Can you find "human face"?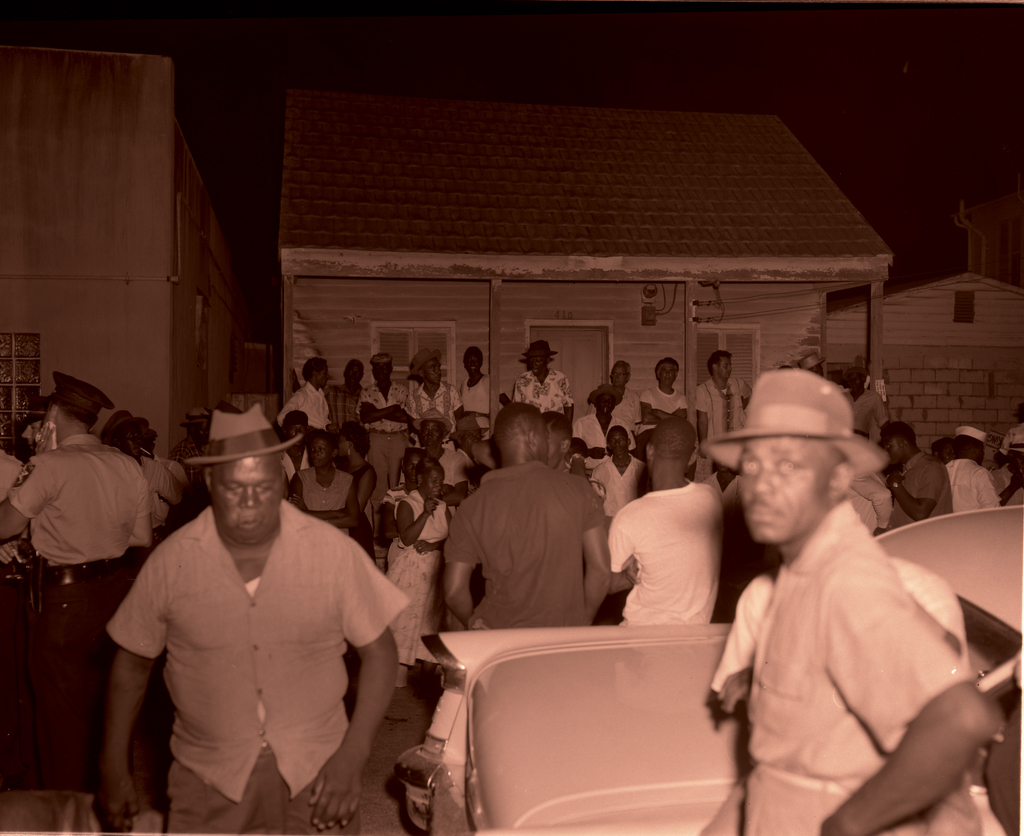
Yes, bounding box: pyautogui.locateOnScreen(845, 373, 867, 393).
